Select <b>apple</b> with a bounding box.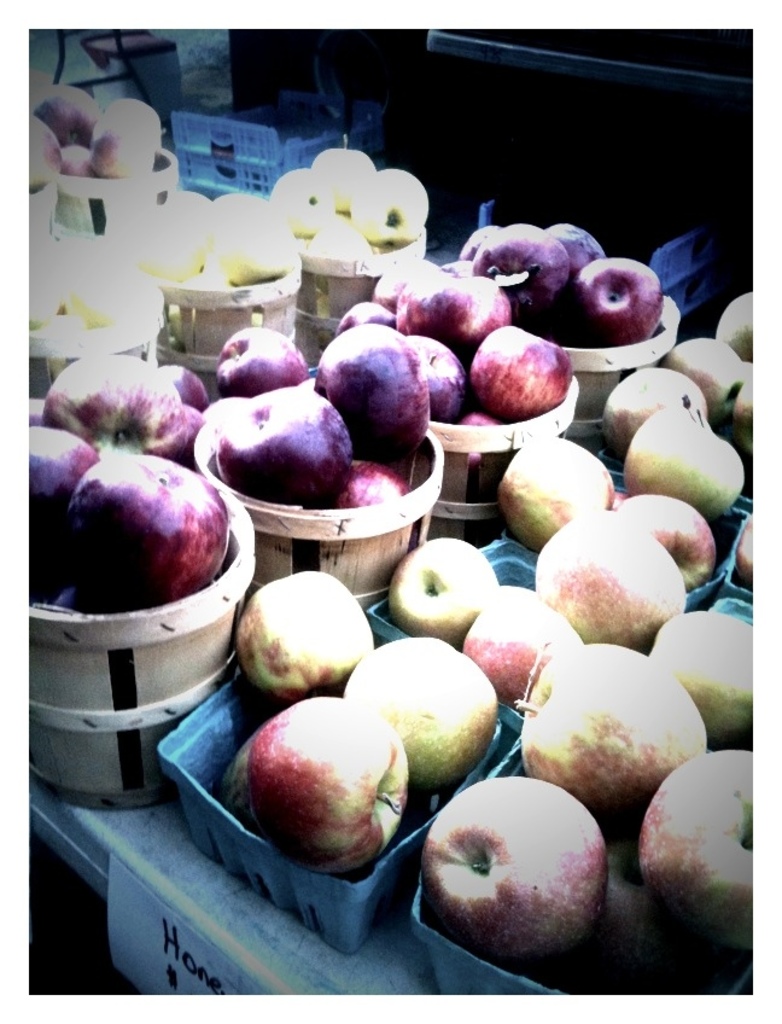
bbox=(104, 99, 164, 158).
